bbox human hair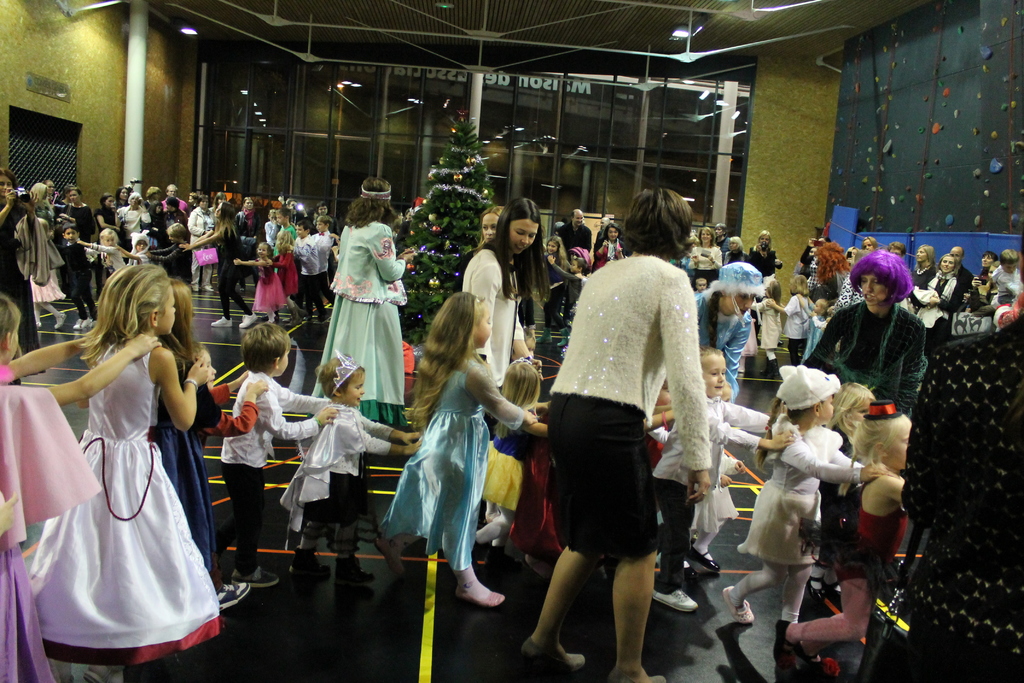
rect(950, 246, 964, 260)
